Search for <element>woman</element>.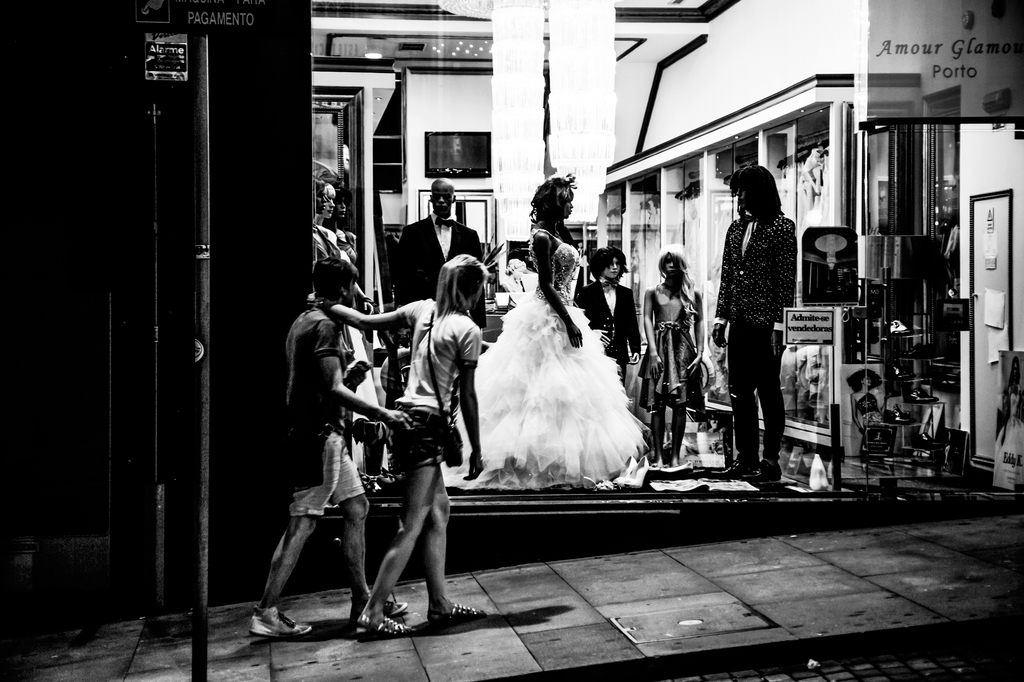
Found at bbox(635, 241, 707, 470).
